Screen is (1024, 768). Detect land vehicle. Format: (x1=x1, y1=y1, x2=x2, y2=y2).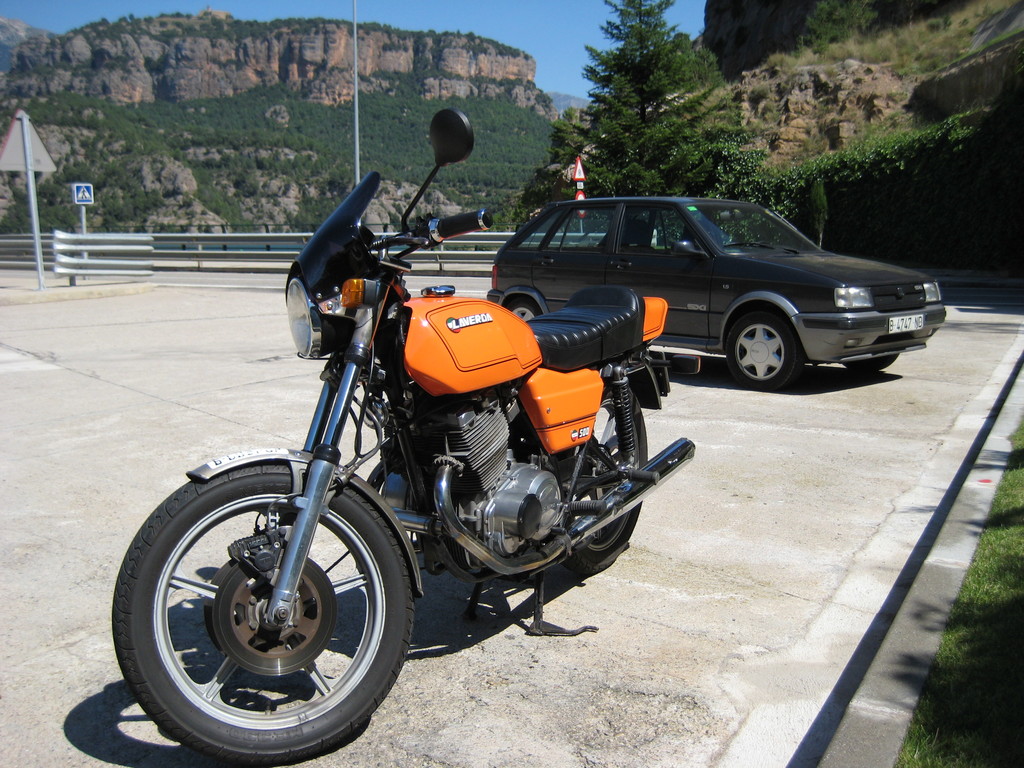
(x1=493, y1=193, x2=948, y2=392).
